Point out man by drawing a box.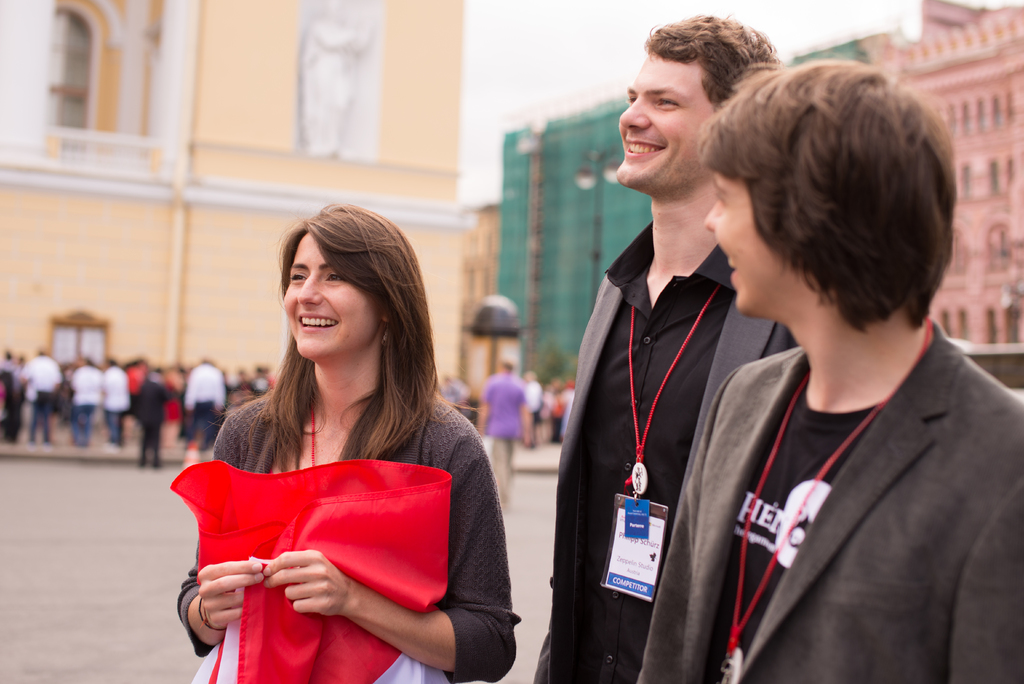
(636, 54, 1023, 683).
